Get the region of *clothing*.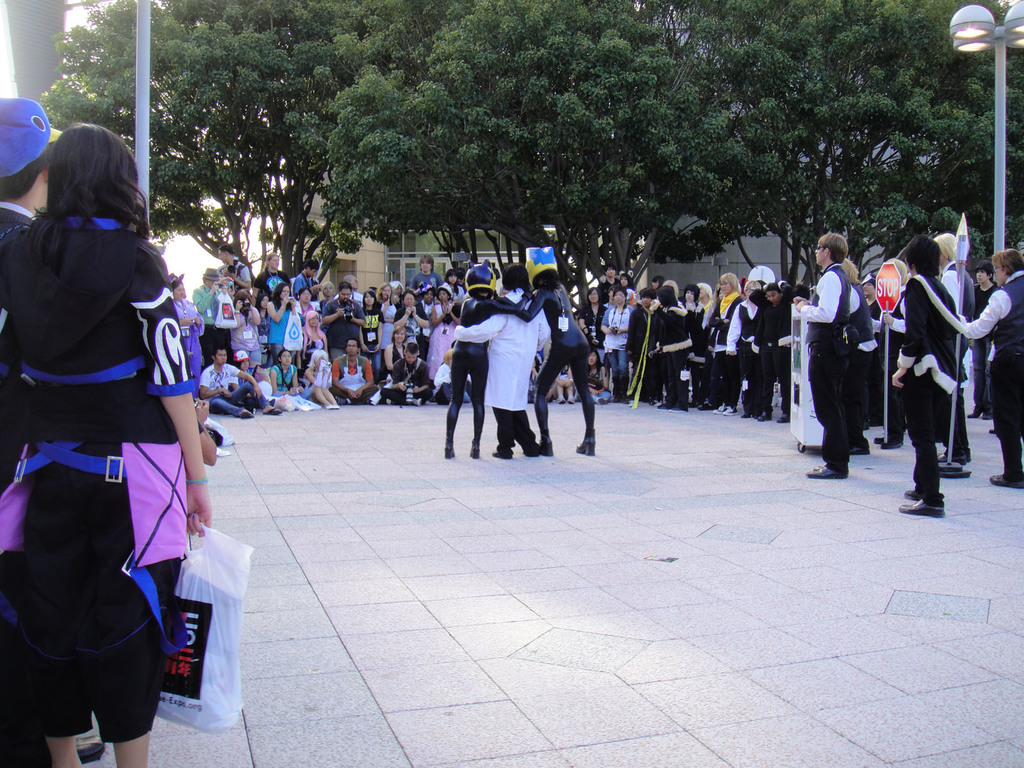
box(456, 284, 548, 409).
